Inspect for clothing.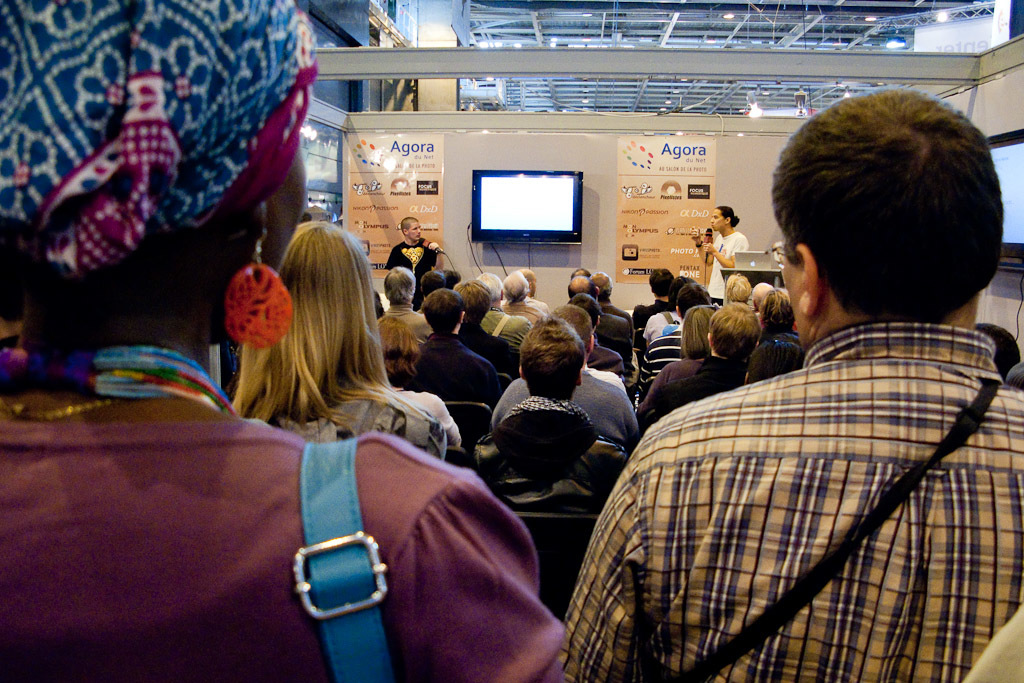
Inspection: {"x1": 580, "y1": 261, "x2": 1013, "y2": 671}.
